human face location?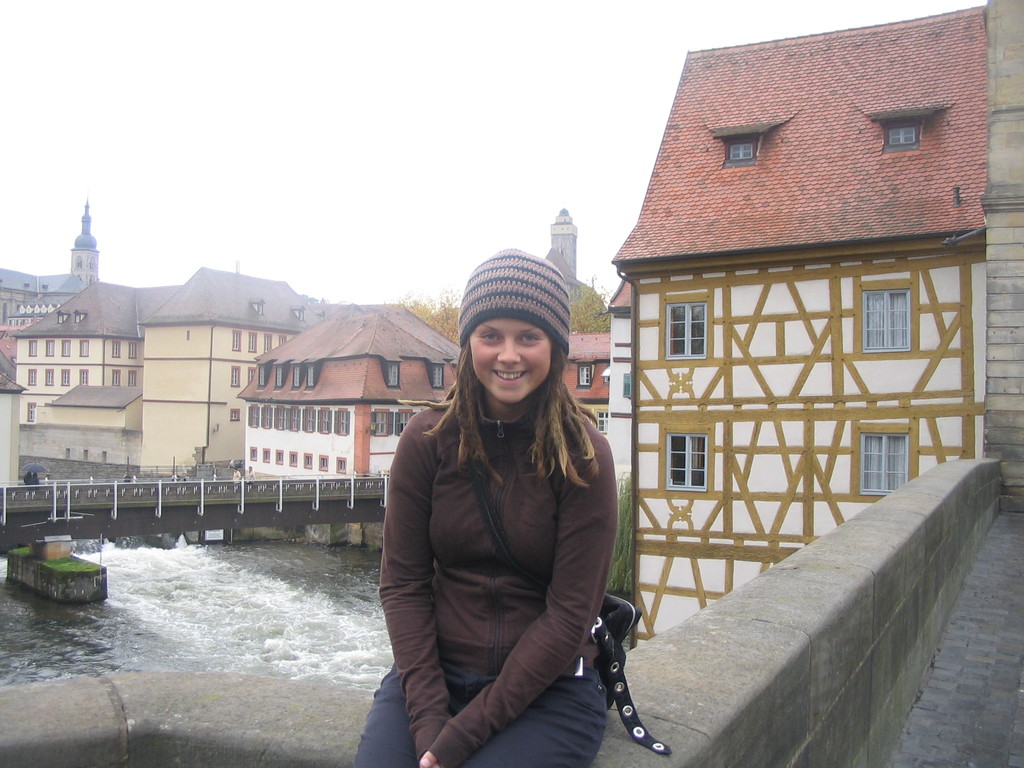
x1=469 y1=314 x2=554 y2=408
